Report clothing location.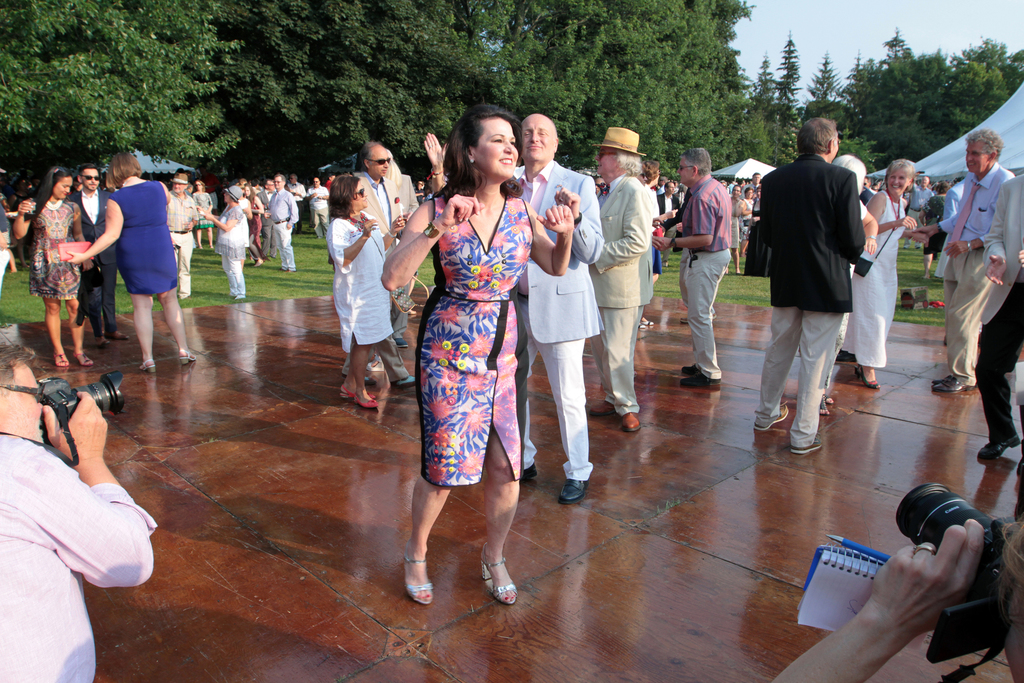
Report: BBox(0, 423, 172, 682).
